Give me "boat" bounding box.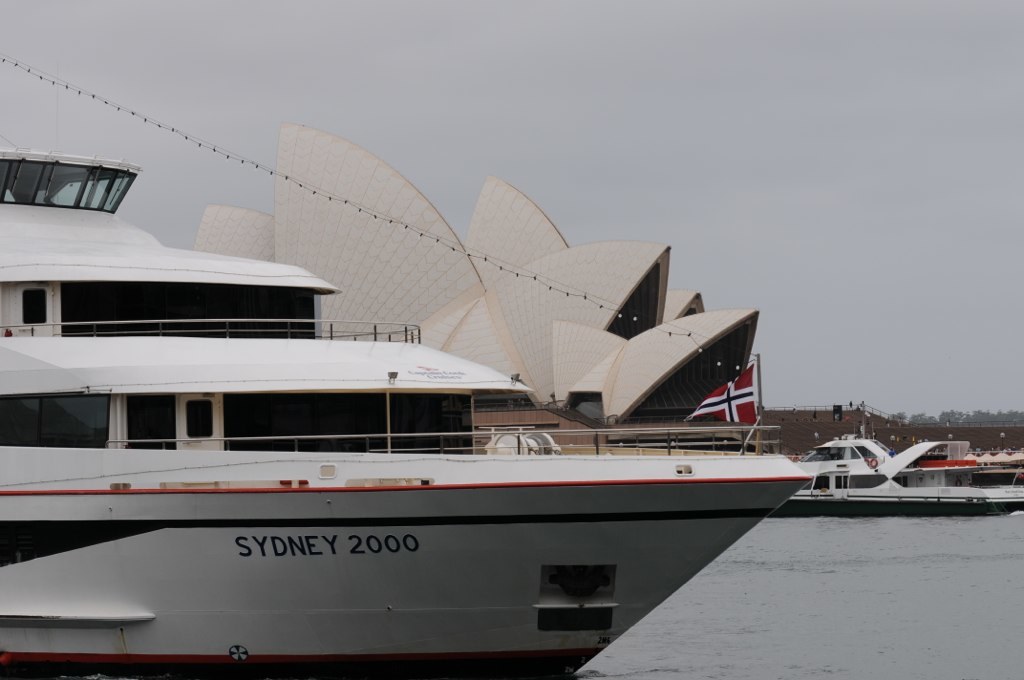
[0, 163, 801, 642].
